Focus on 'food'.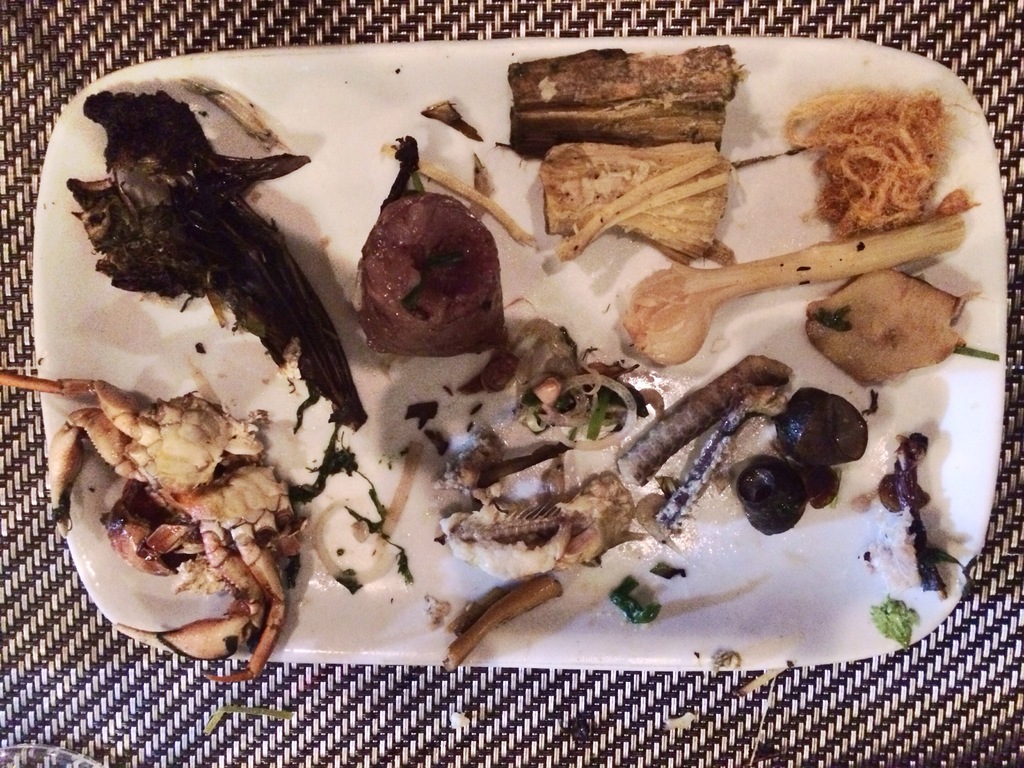
Focused at Rect(65, 86, 370, 431).
